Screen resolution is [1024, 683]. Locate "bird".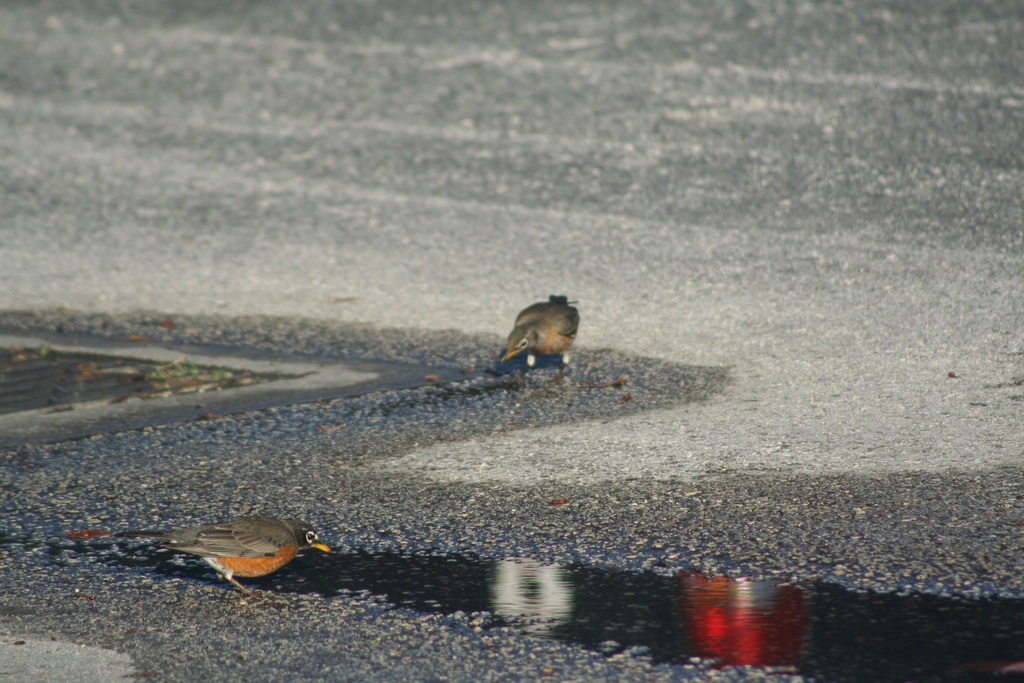
(x1=492, y1=297, x2=589, y2=379).
